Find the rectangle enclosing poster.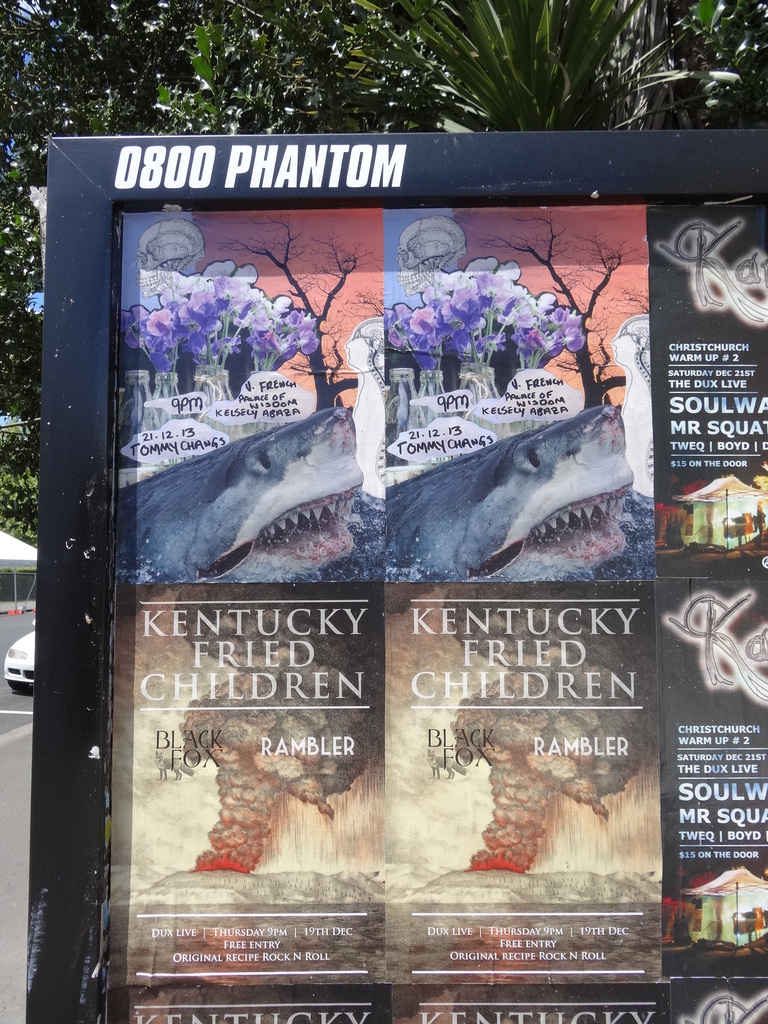
box=[642, 193, 767, 1023].
